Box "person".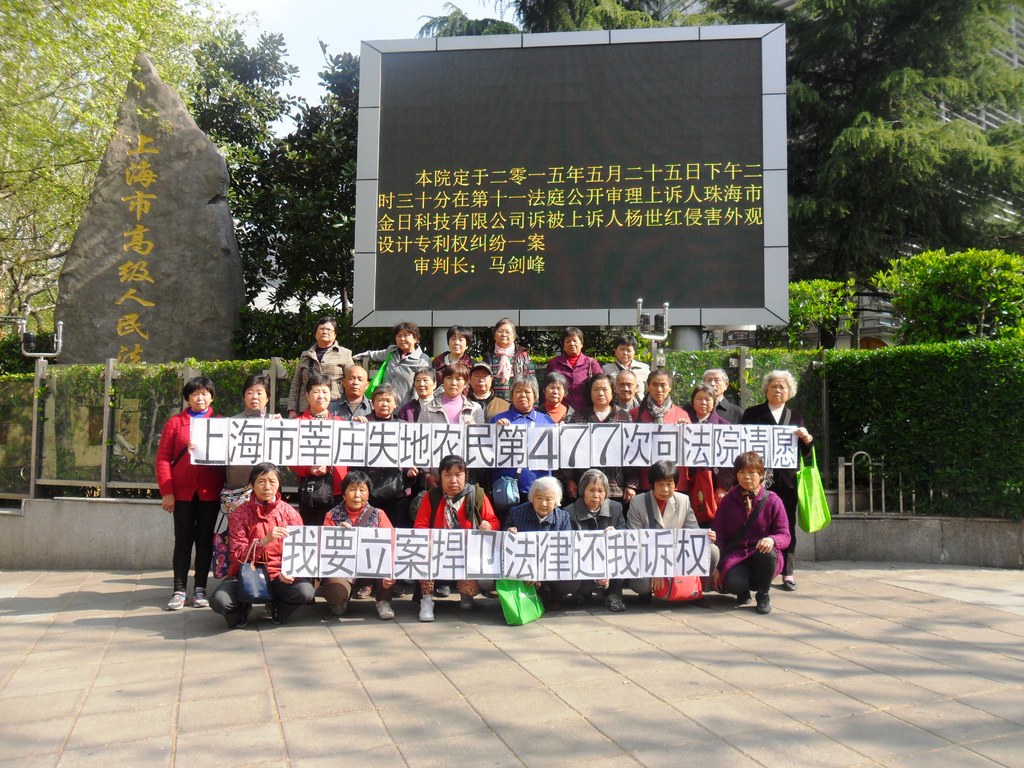
pyautogui.locateOnScreen(625, 463, 705, 602).
